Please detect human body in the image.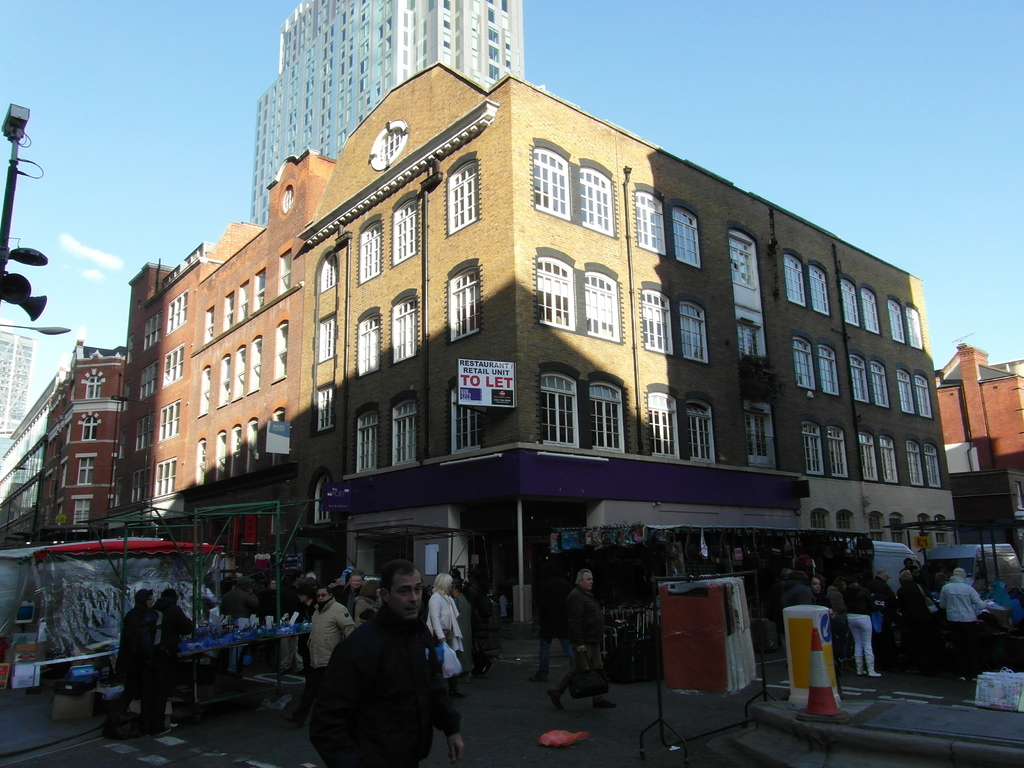
292, 596, 347, 725.
